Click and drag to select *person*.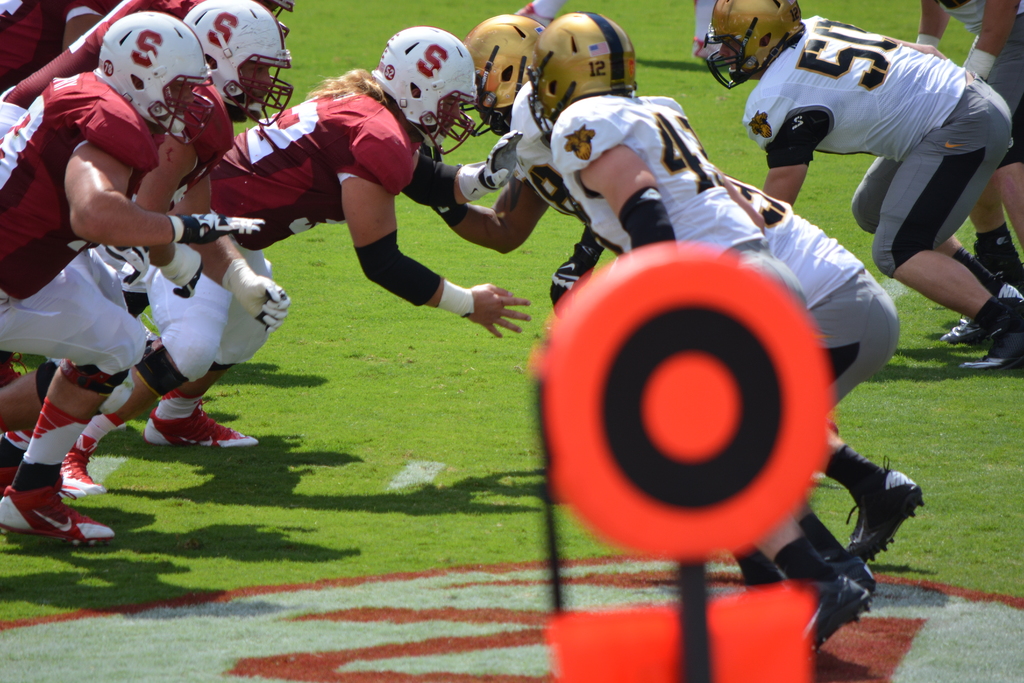
Selection: [426,10,689,322].
